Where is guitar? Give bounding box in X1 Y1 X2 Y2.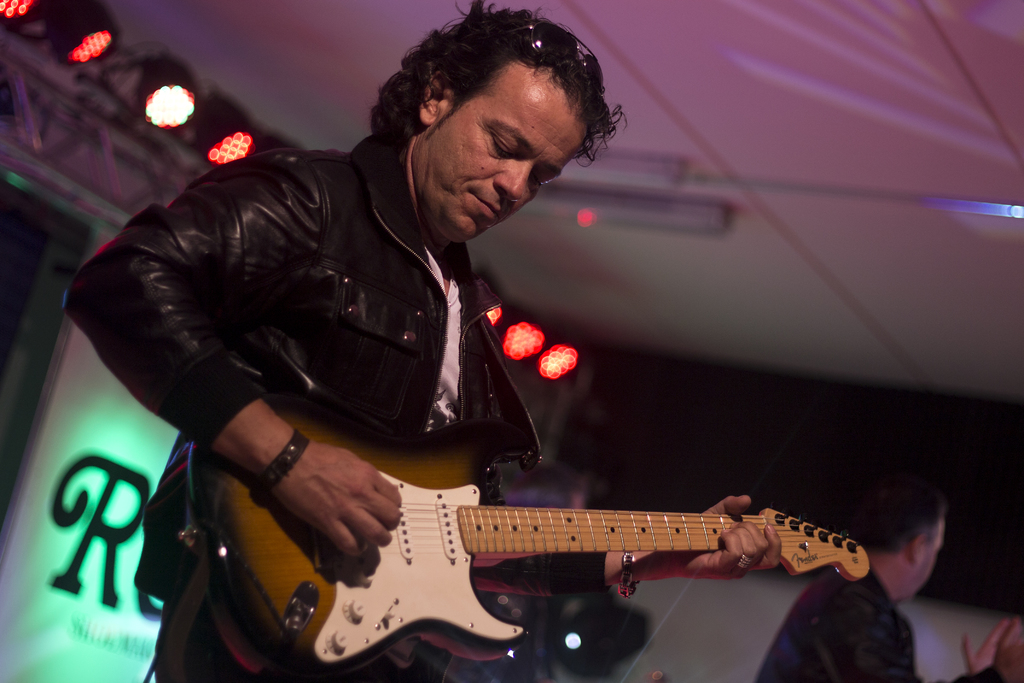
134 421 908 677.
